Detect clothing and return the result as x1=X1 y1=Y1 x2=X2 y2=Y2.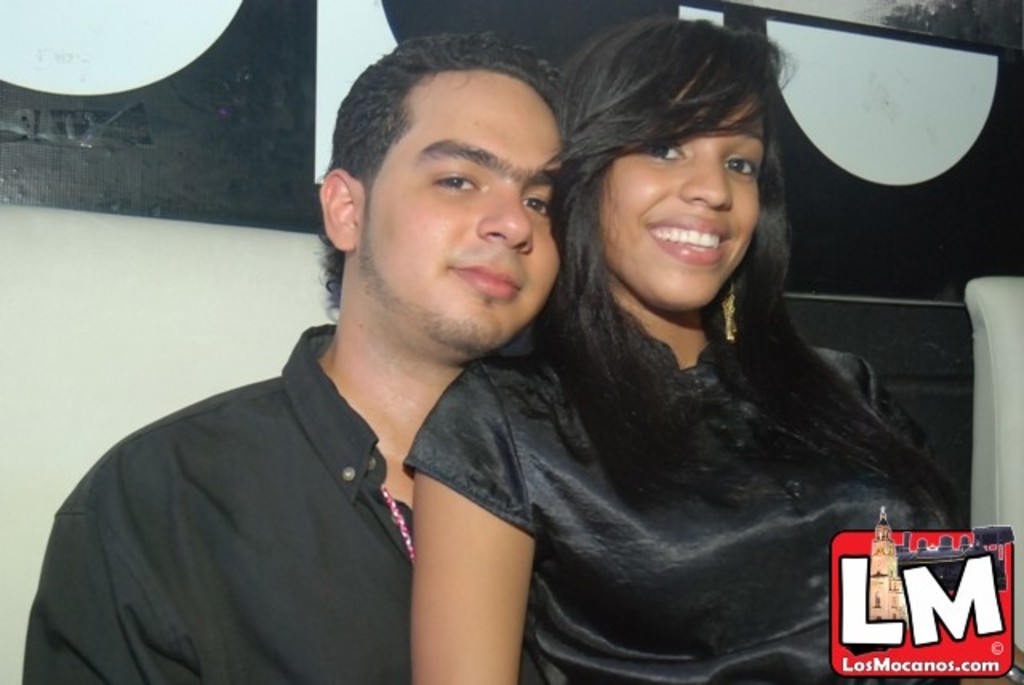
x1=19 y1=315 x2=410 y2=682.
